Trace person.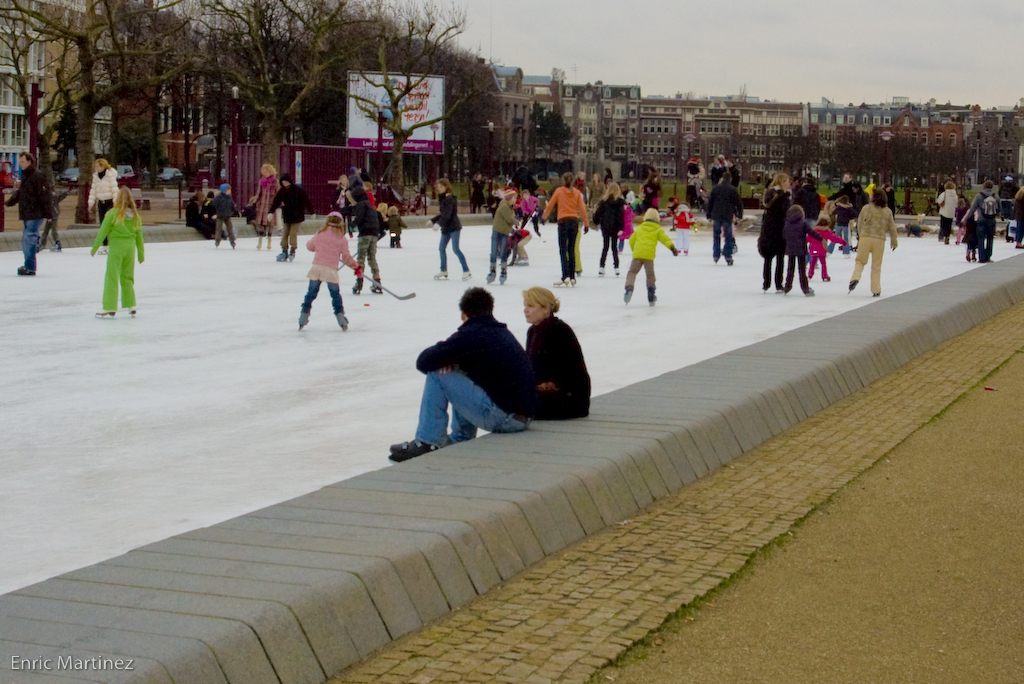
Traced to (208,180,243,253).
